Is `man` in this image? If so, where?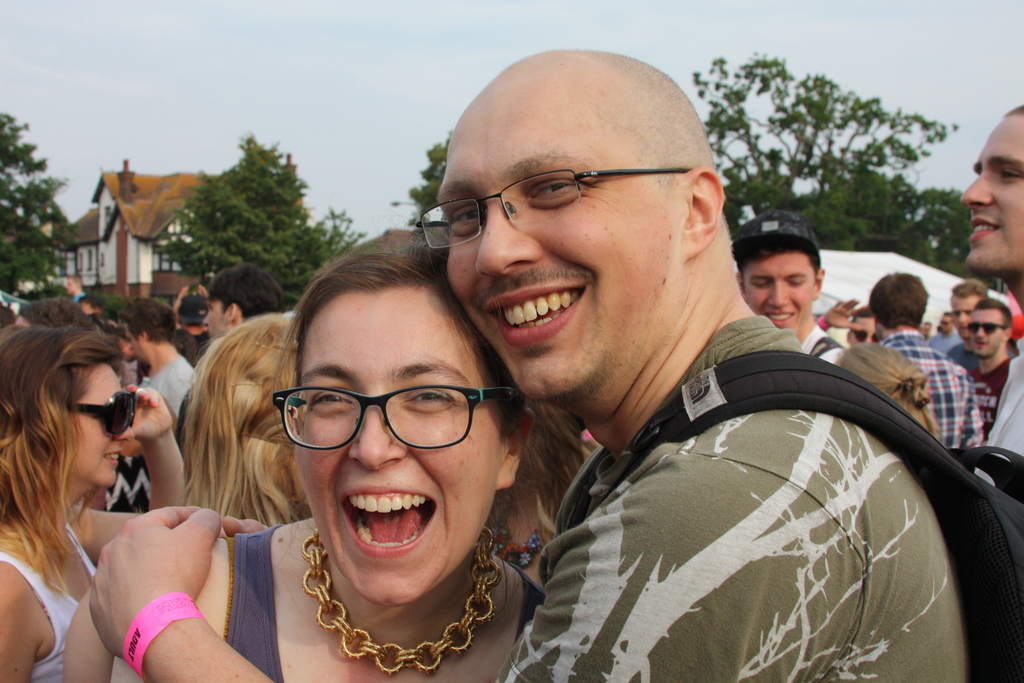
Yes, at <box>816,290,881,356</box>.
